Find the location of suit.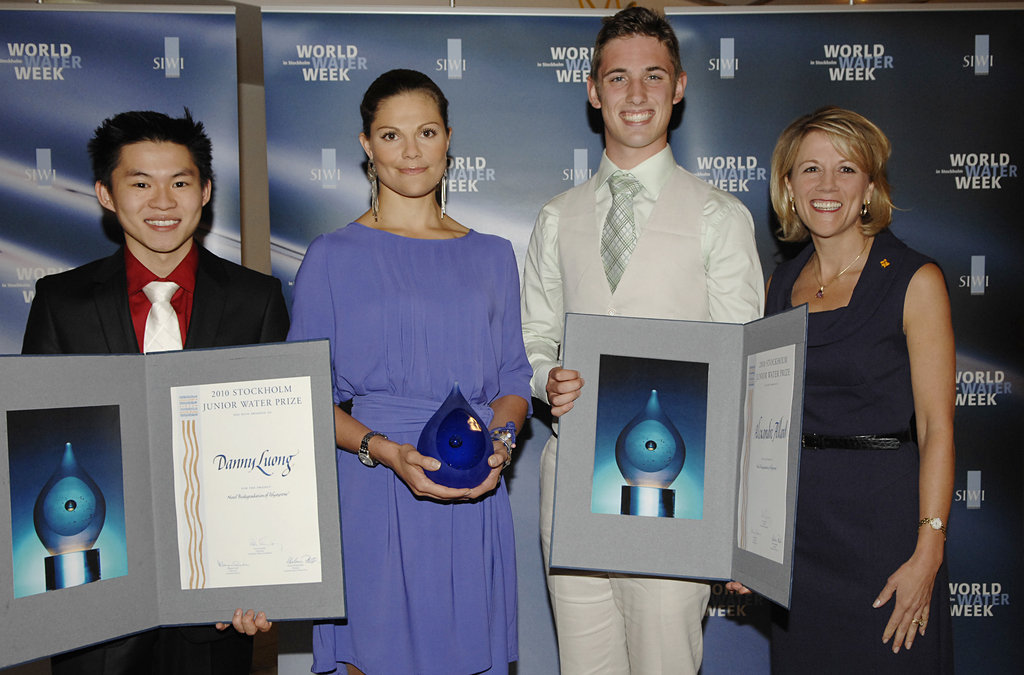
Location: 23,252,286,674.
